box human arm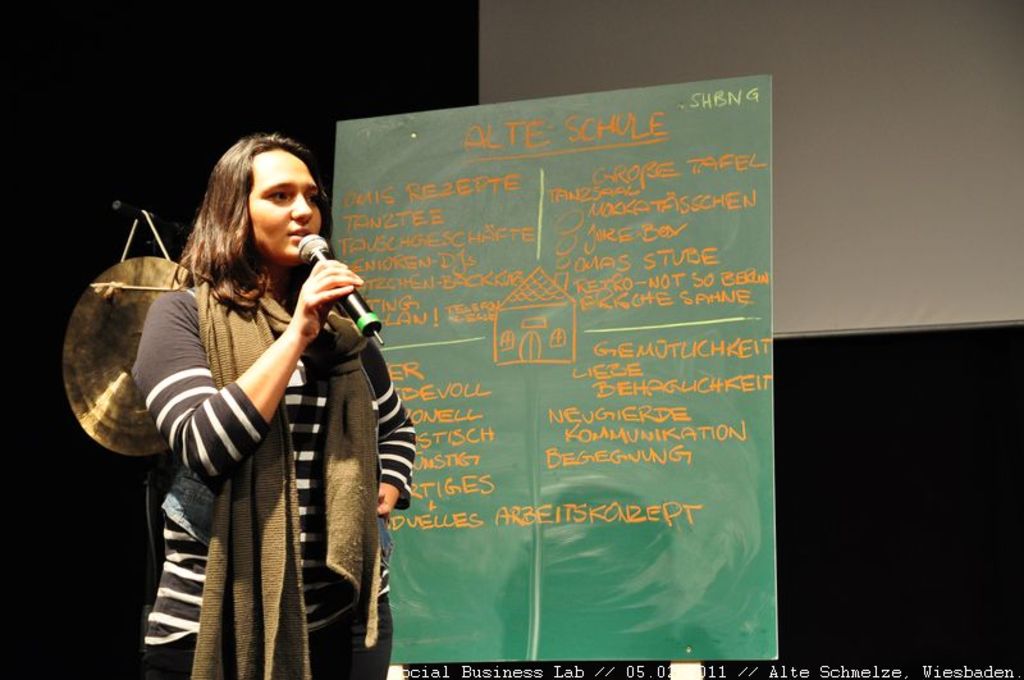
360:325:417:517
